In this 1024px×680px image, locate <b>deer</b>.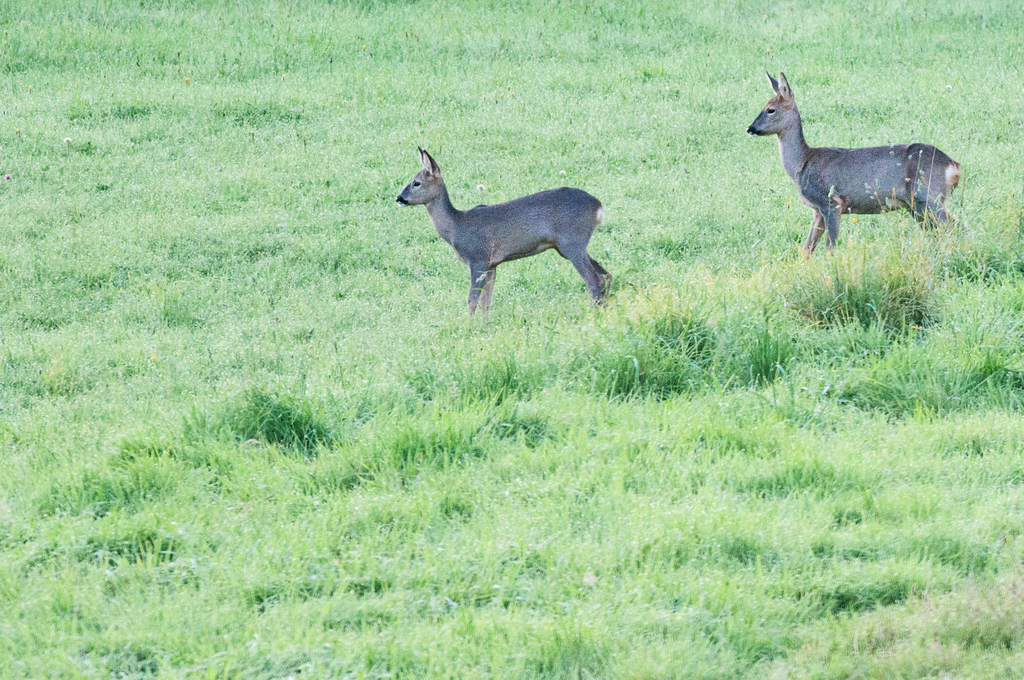
Bounding box: 748 73 960 260.
